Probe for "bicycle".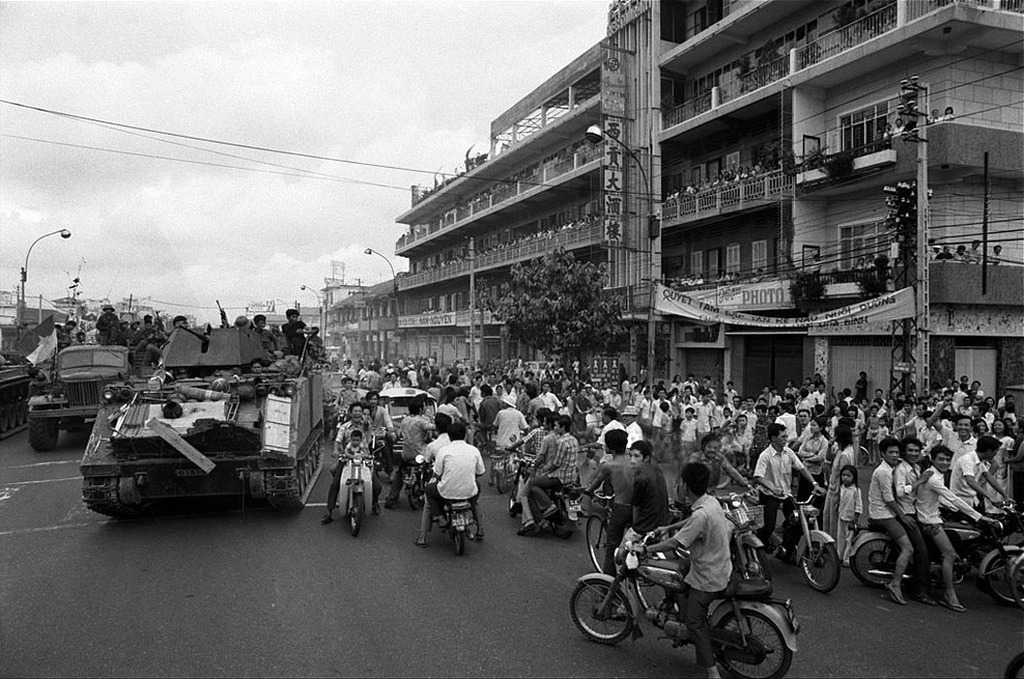
Probe result: [left=585, top=490, right=670, bottom=613].
